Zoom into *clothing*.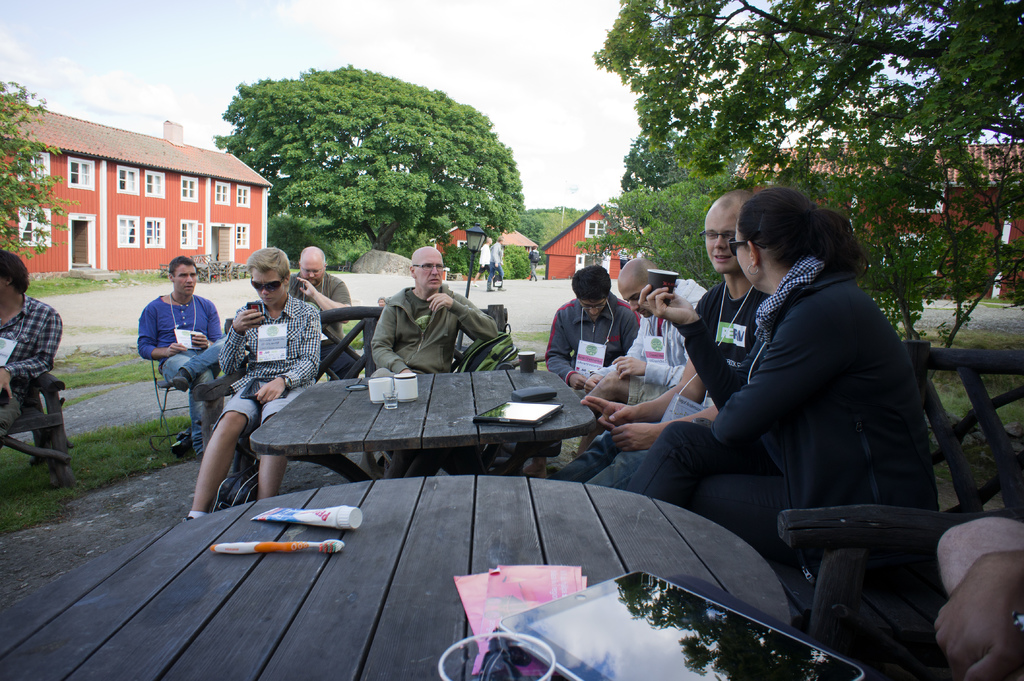
Zoom target: <box>220,293,319,443</box>.
